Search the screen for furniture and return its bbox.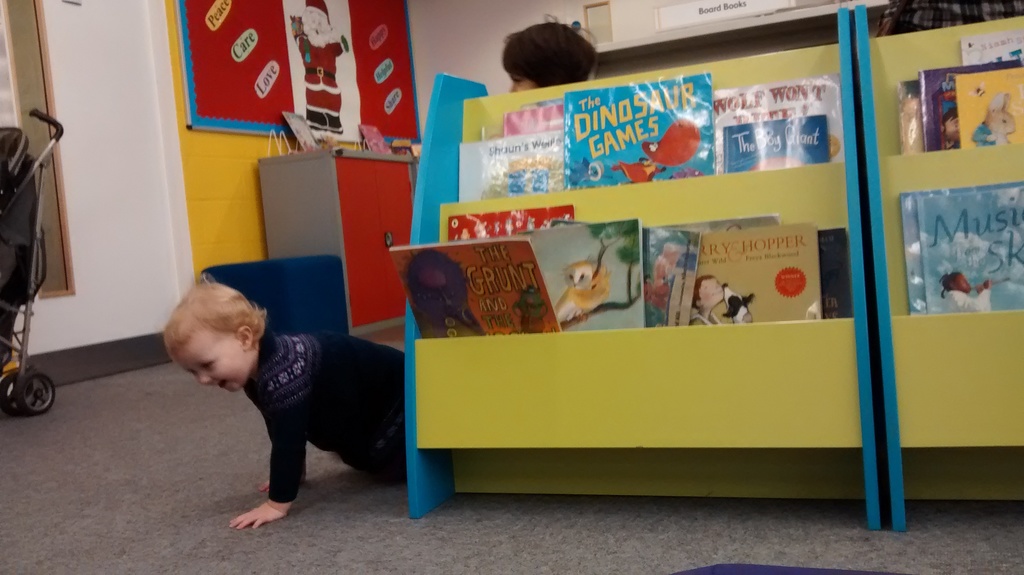
Found: region(259, 145, 417, 337).
